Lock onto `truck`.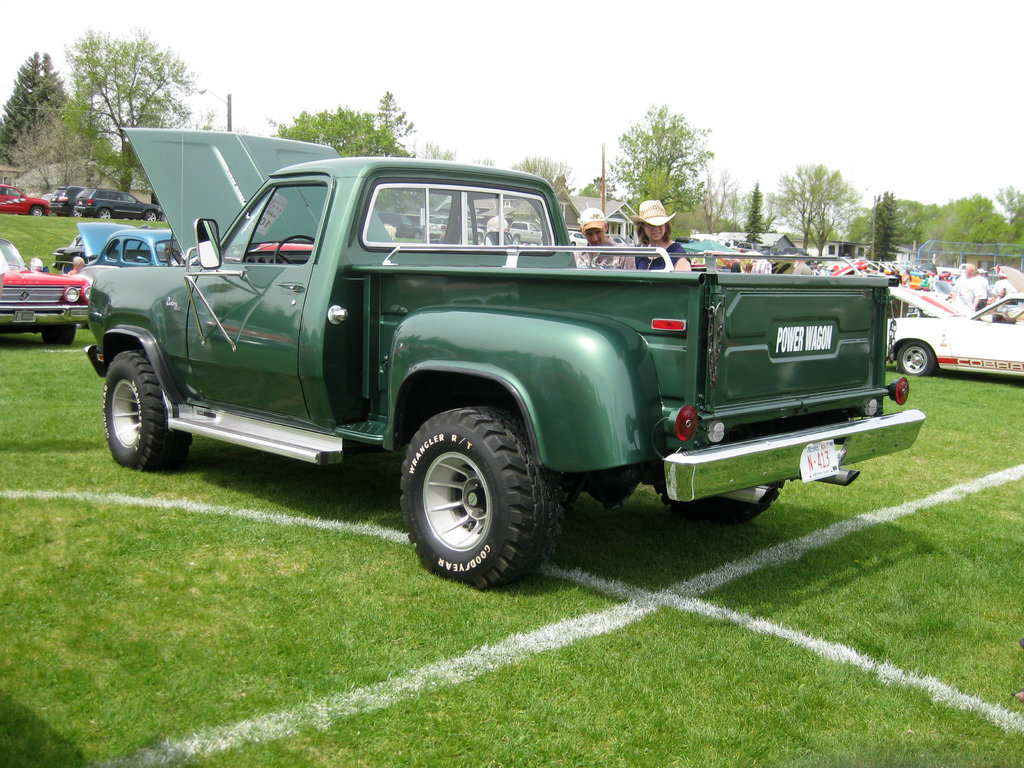
Locked: x1=84, y1=166, x2=913, y2=589.
